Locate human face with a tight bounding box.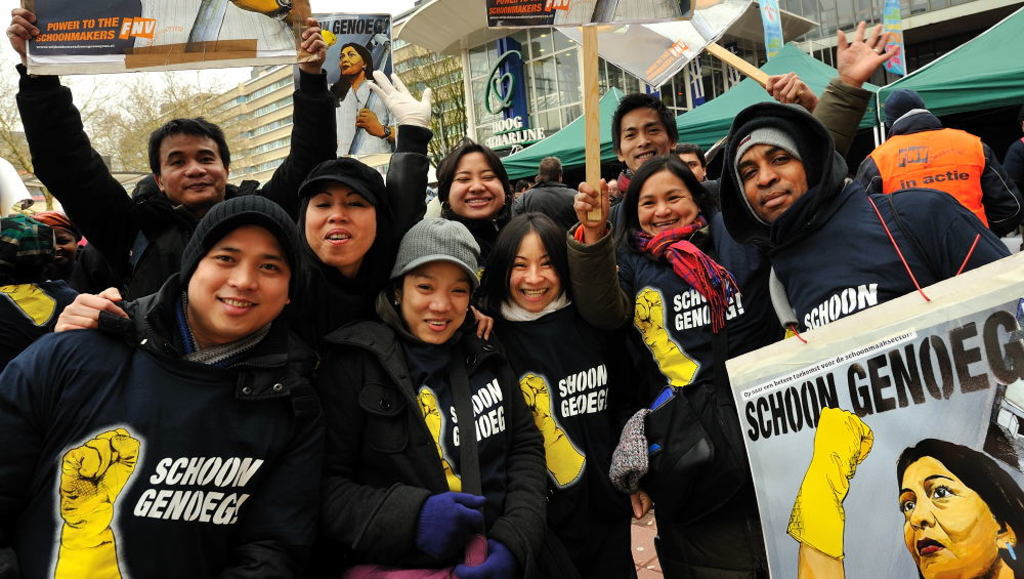
182 226 283 330.
